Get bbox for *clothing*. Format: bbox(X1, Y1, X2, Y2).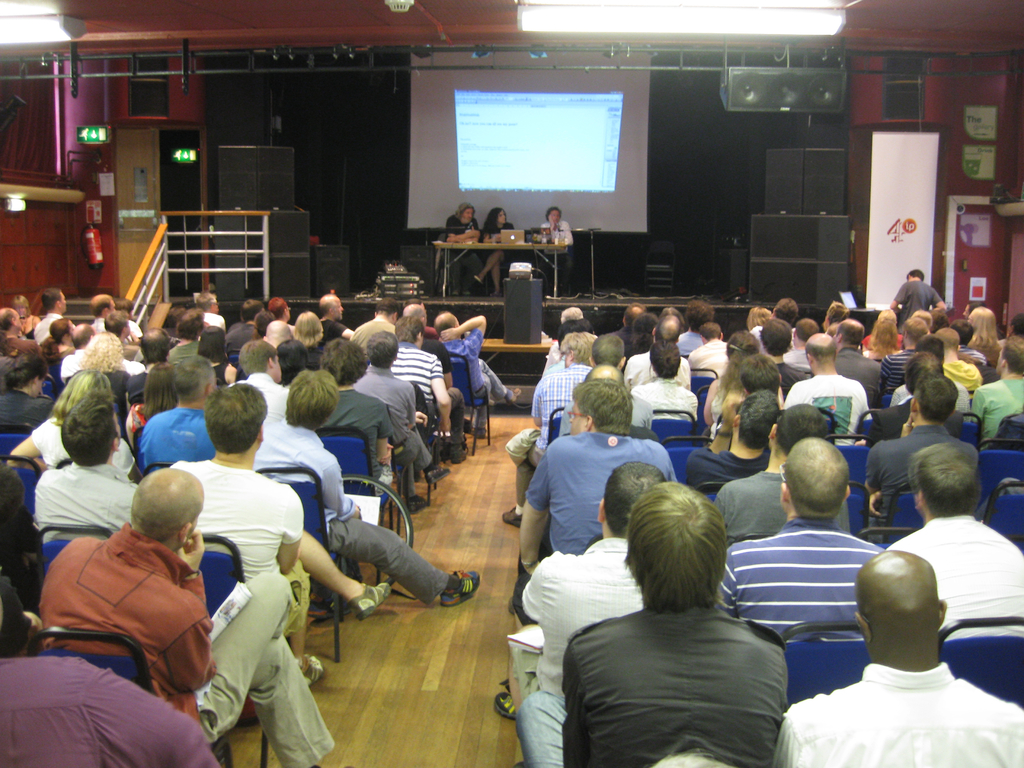
bbox(692, 337, 729, 381).
